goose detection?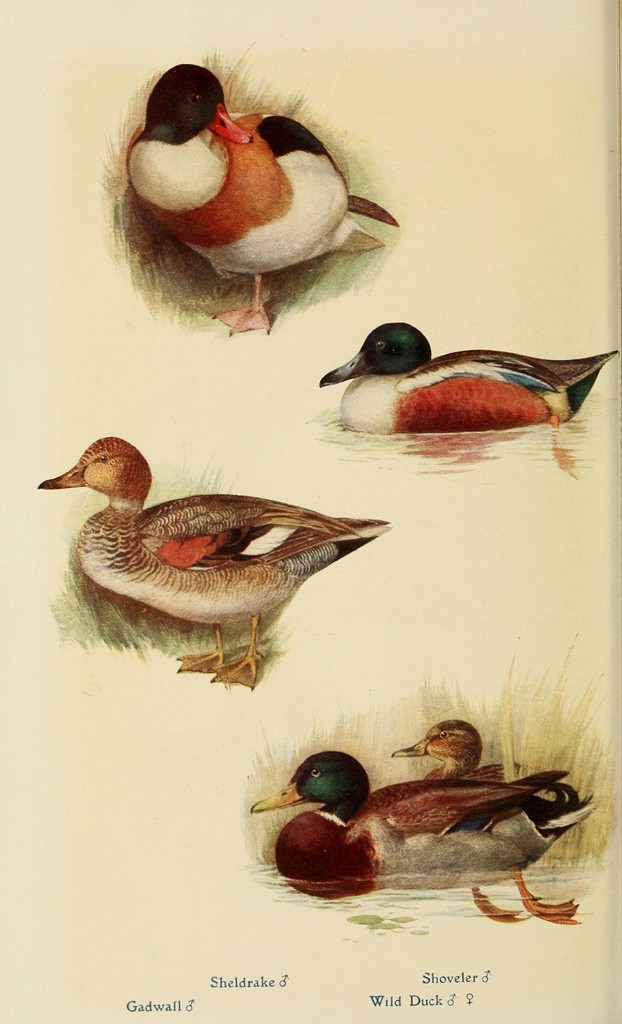
127,63,395,337
